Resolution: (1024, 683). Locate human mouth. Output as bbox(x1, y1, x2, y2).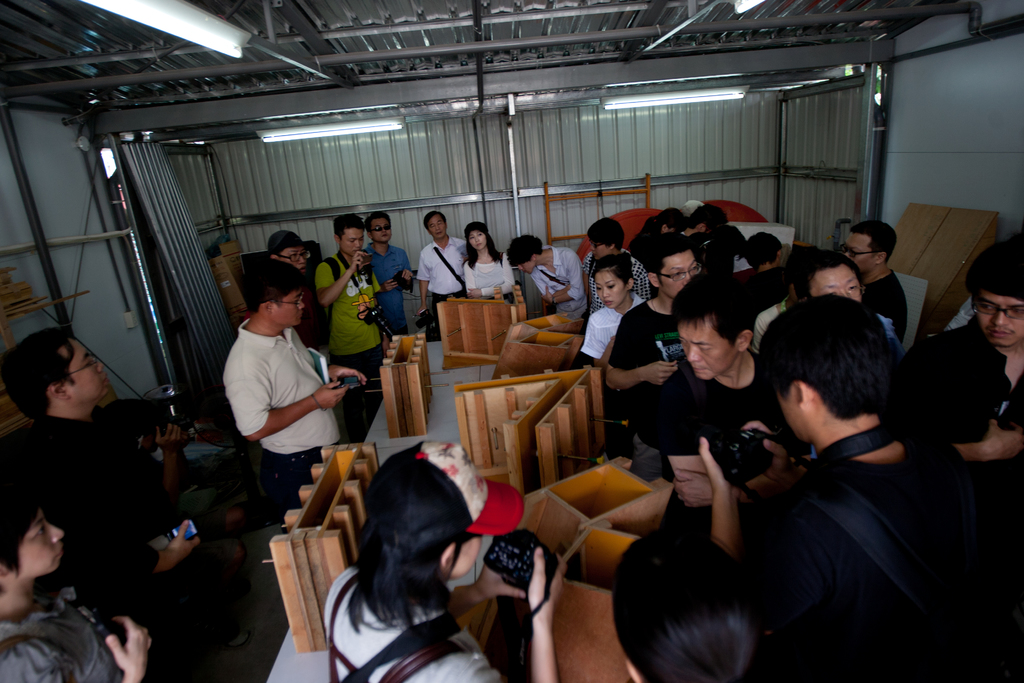
bbox(696, 364, 713, 374).
